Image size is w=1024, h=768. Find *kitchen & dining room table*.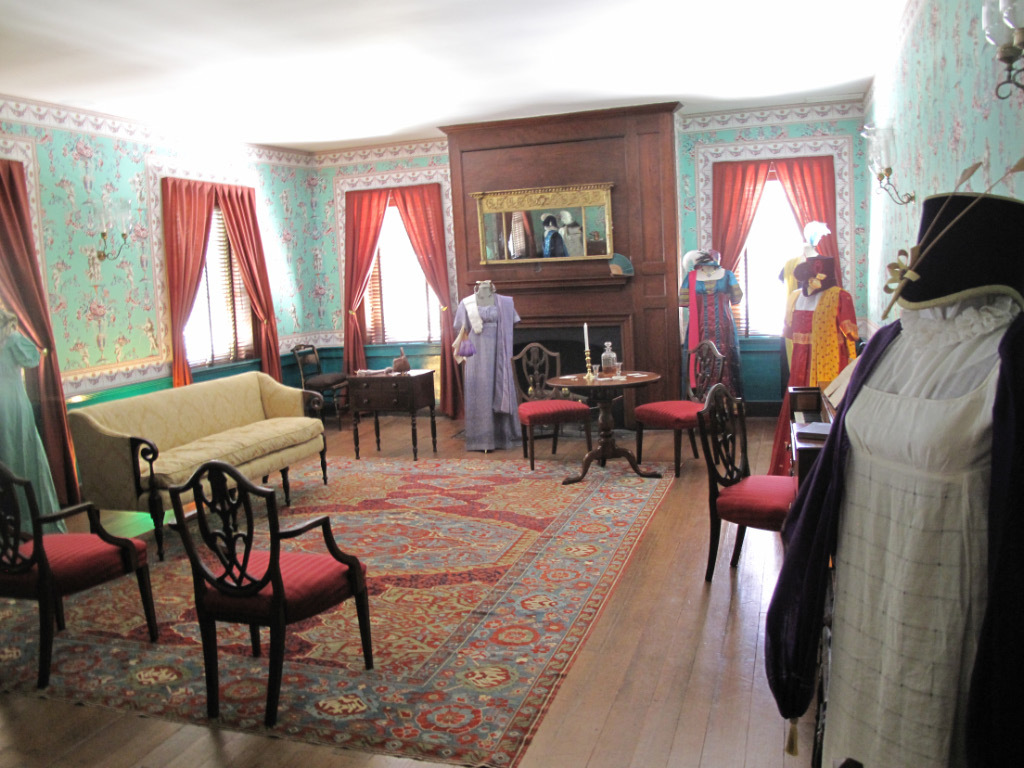
{"x1": 516, "y1": 352, "x2": 660, "y2": 467}.
